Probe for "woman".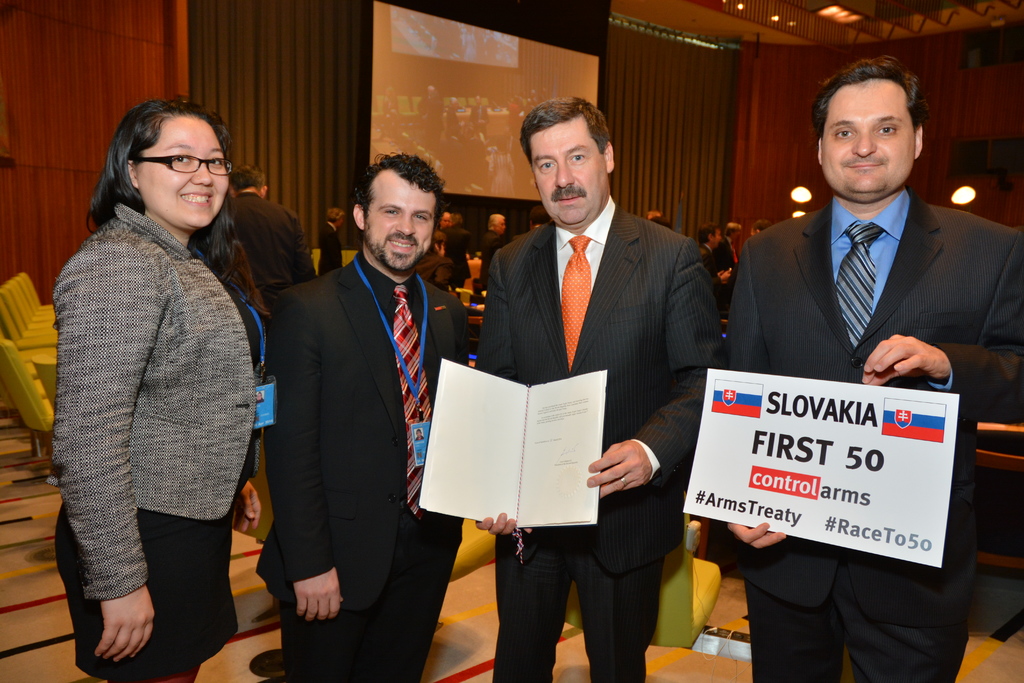
Probe result: [42, 83, 271, 682].
